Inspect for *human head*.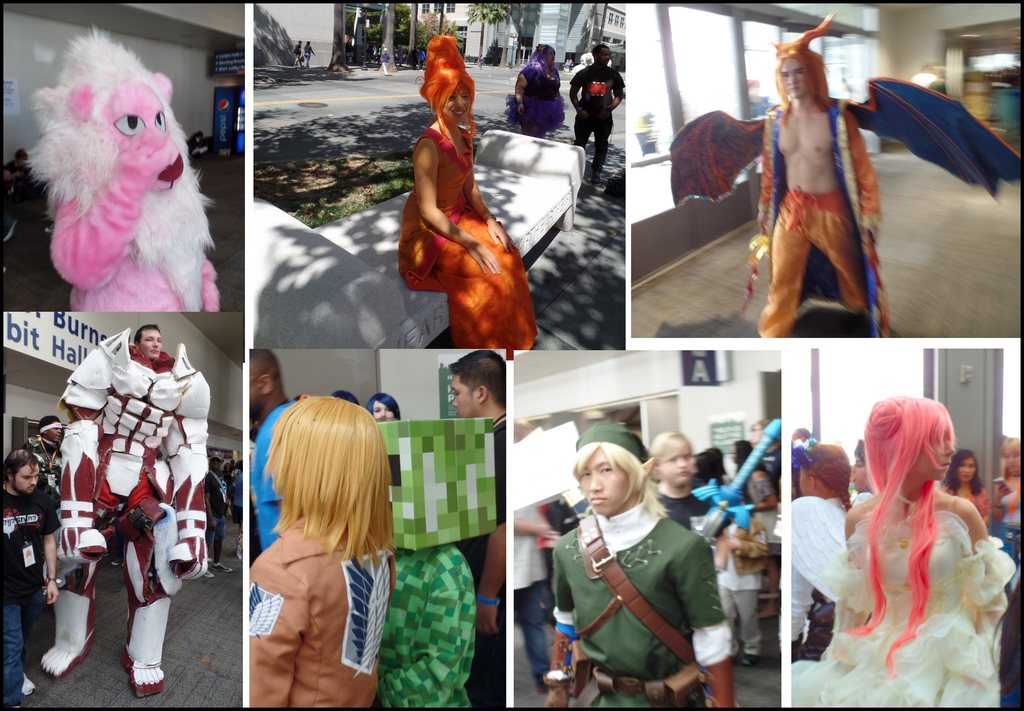
Inspection: region(772, 11, 829, 102).
